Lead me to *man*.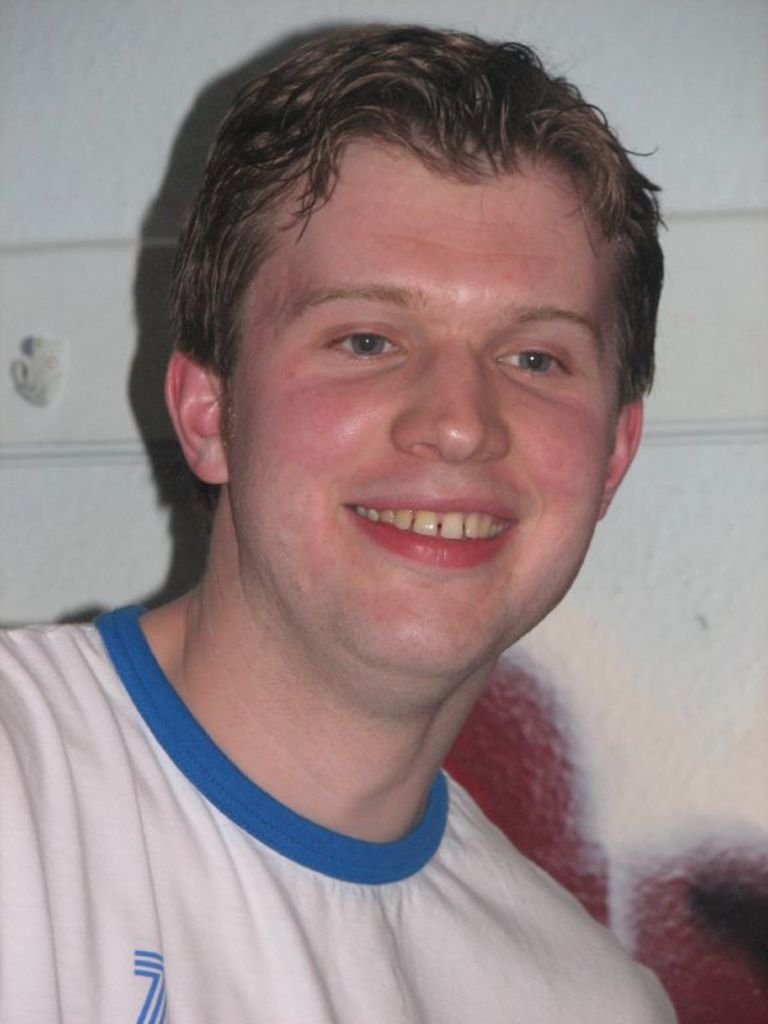
Lead to <bbox>0, 6, 767, 1023</bbox>.
